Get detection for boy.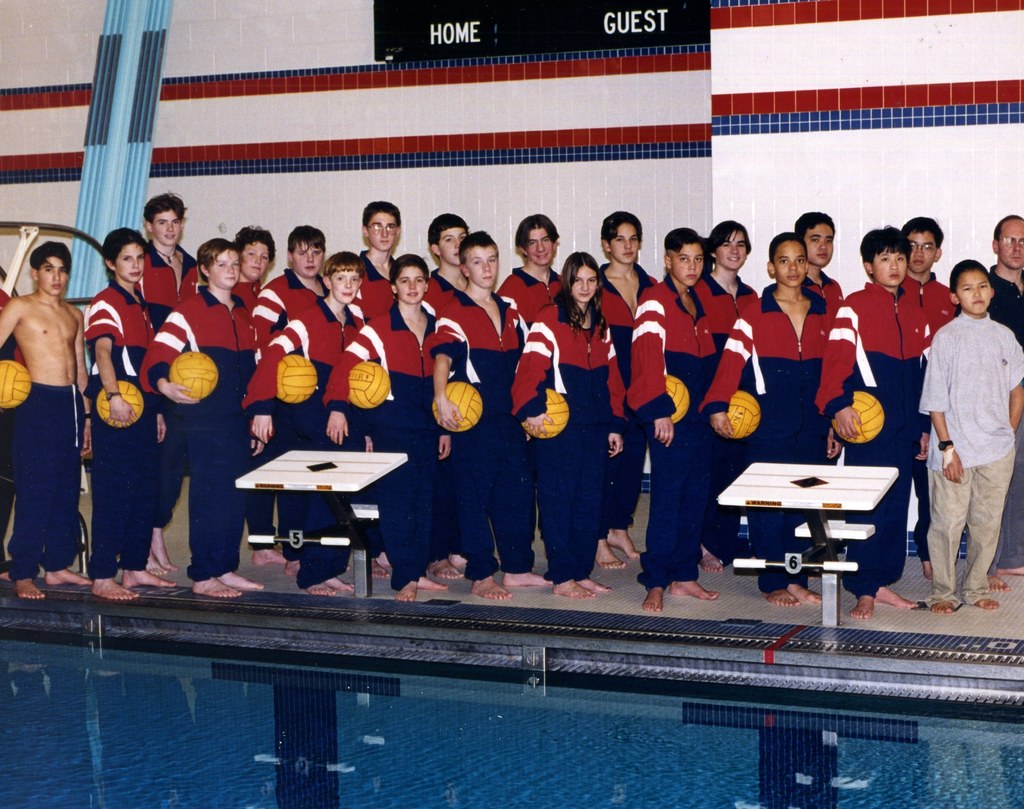
Detection: (0,218,124,582).
